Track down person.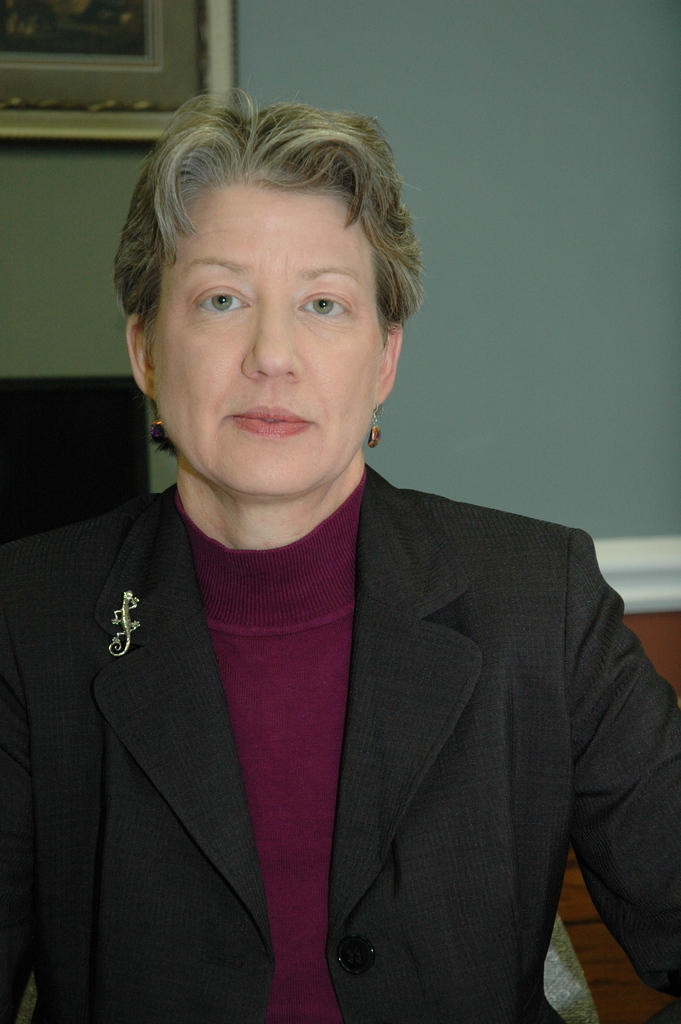
Tracked to x1=47 y1=97 x2=680 y2=1014.
